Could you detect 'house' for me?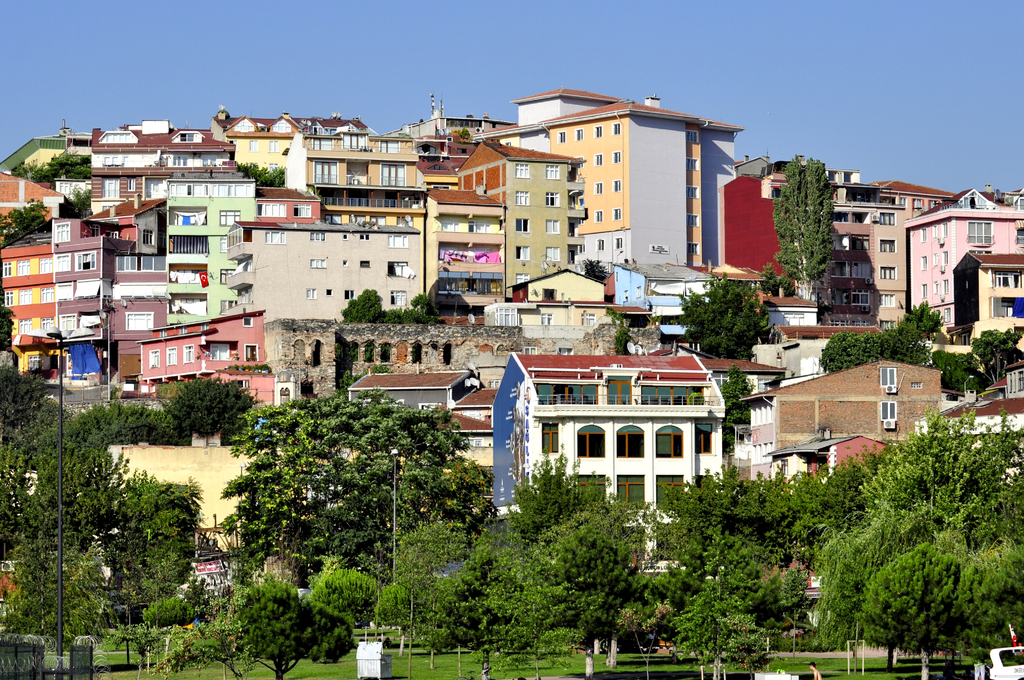
Detection result: detection(140, 301, 276, 415).
